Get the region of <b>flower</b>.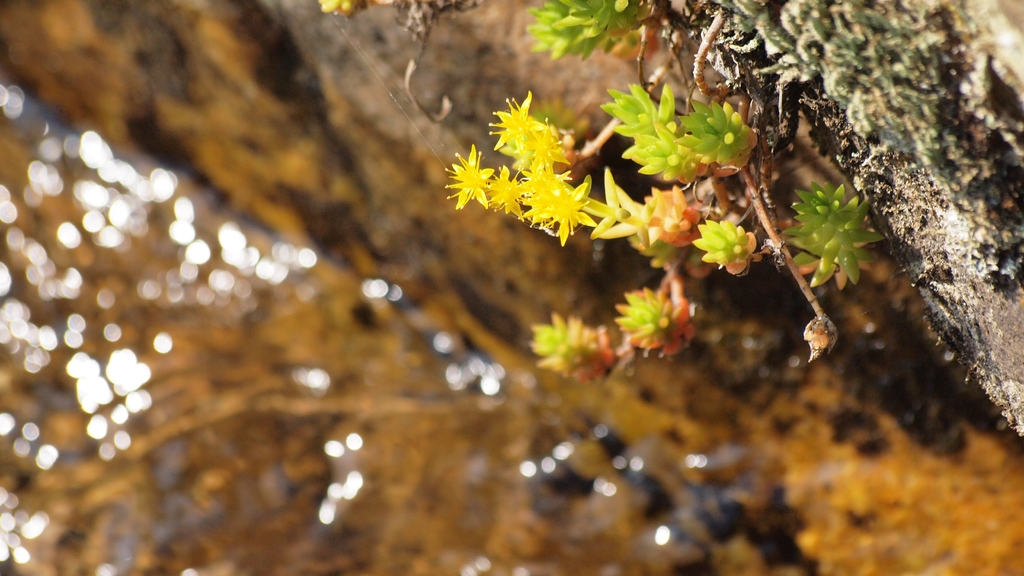
rect(516, 154, 559, 196).
